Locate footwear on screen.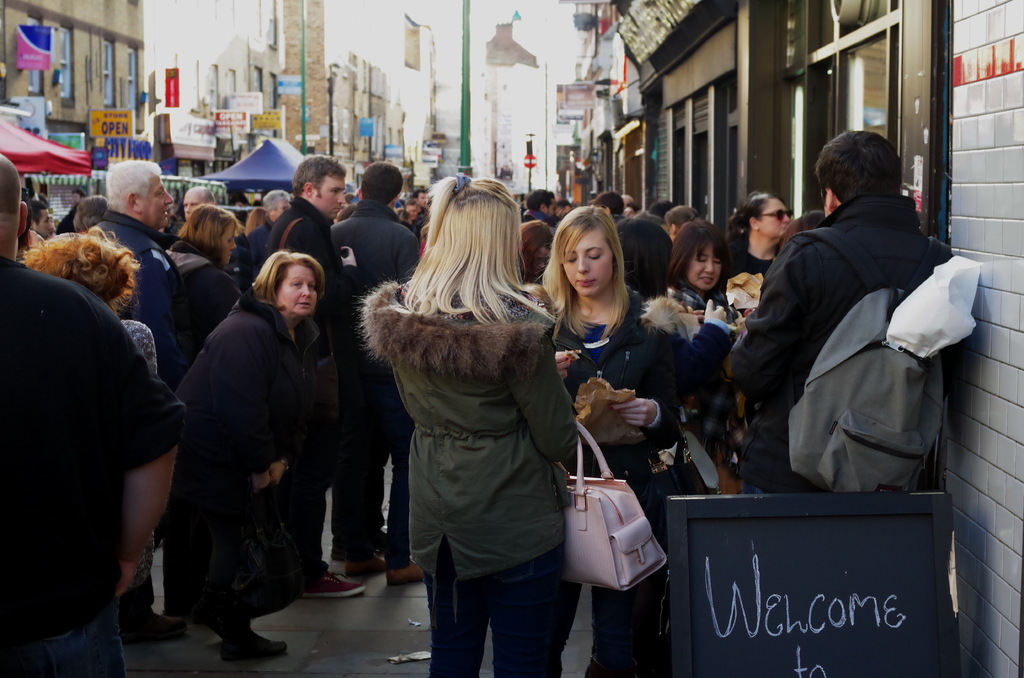
On screen at crop(225, 631, 289, 666).
